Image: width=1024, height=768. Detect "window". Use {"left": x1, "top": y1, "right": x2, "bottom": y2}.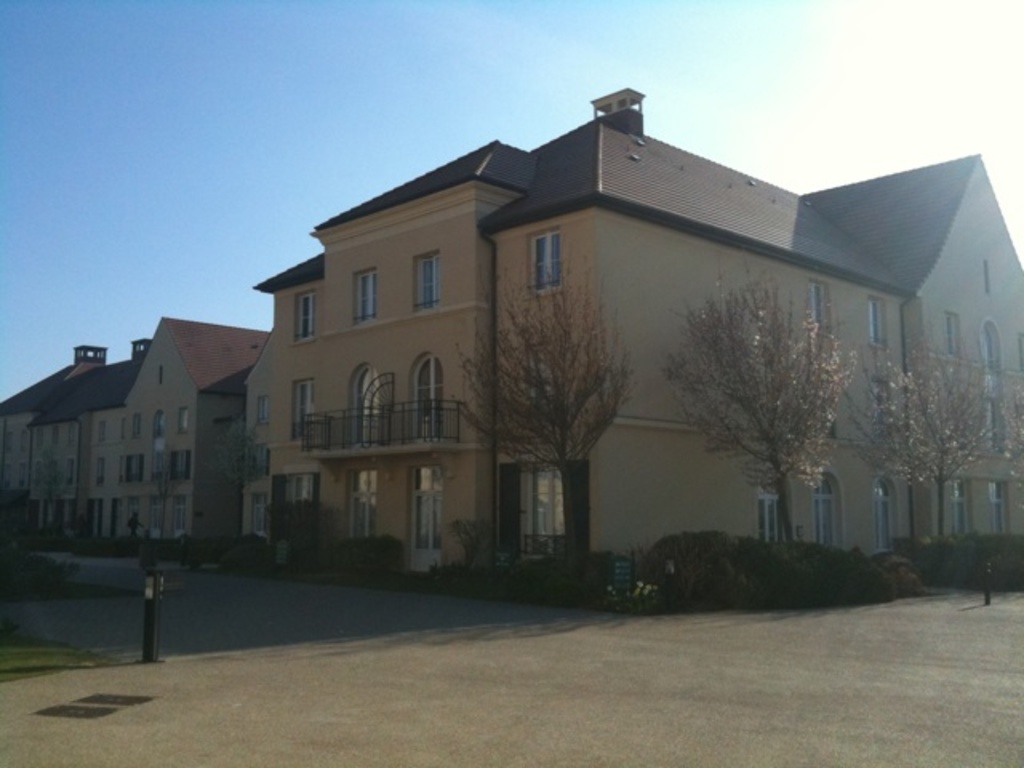
{"left": 93, "top": 422, "right": 107, "bottom": 445}.
